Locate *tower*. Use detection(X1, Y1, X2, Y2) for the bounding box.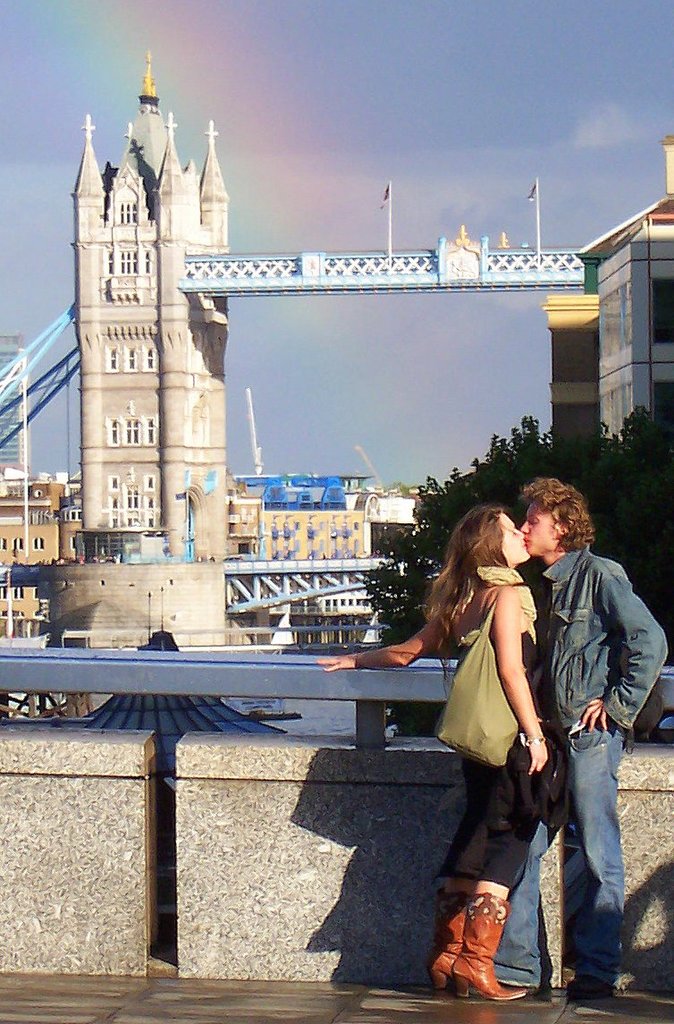
detection(72, 53, 232, 558).
